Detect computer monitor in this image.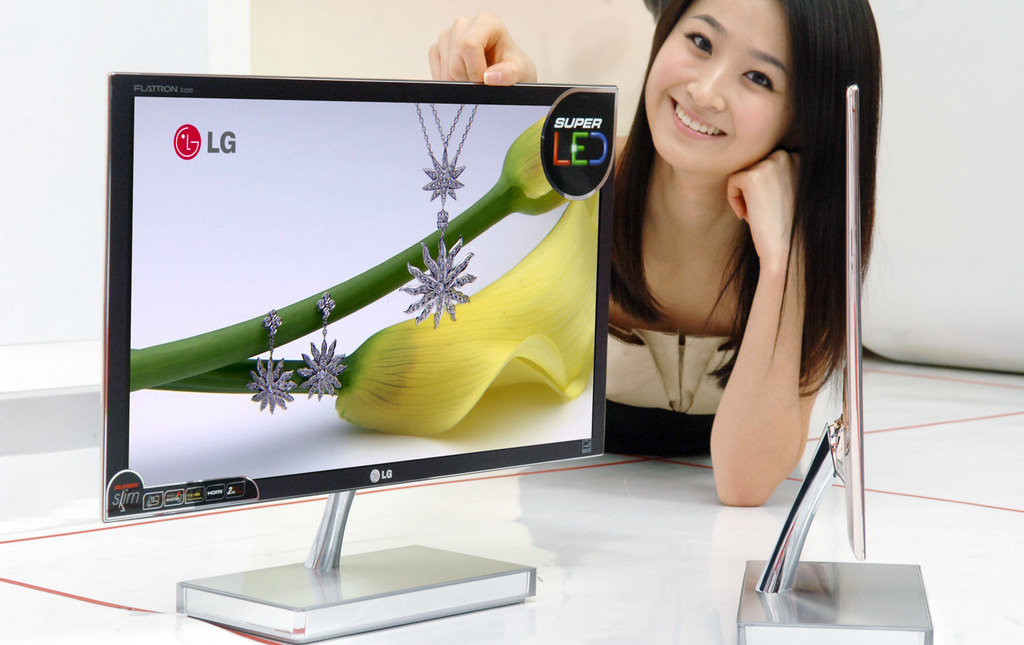
Detection: locate(105, 74, 615, 644).
